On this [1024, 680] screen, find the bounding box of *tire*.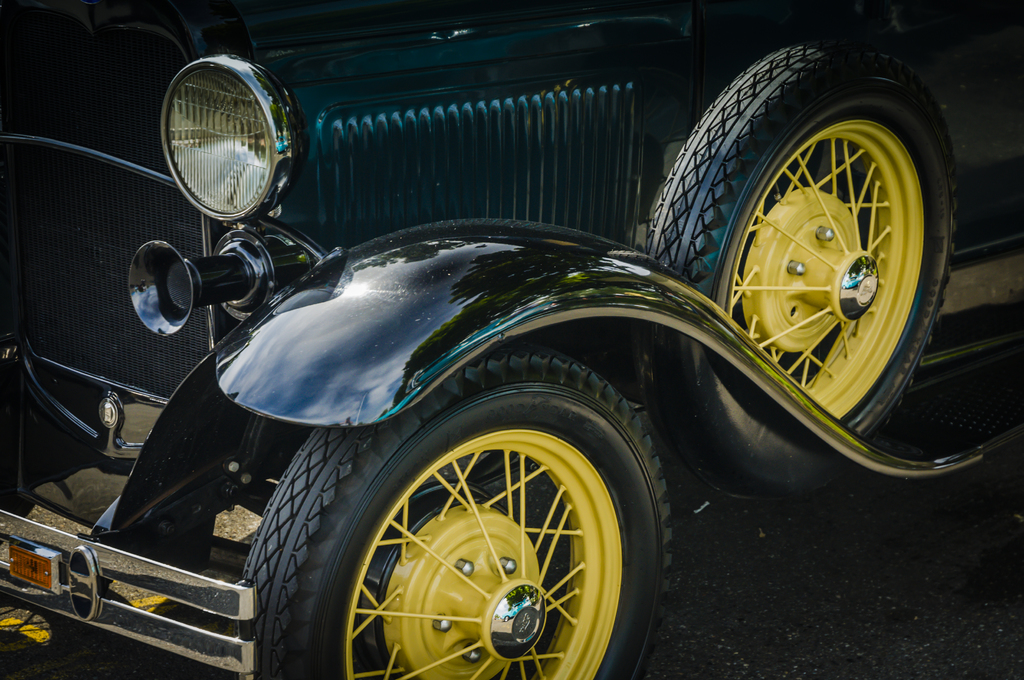
Bounding box: region(643, 40, 961, 496).
